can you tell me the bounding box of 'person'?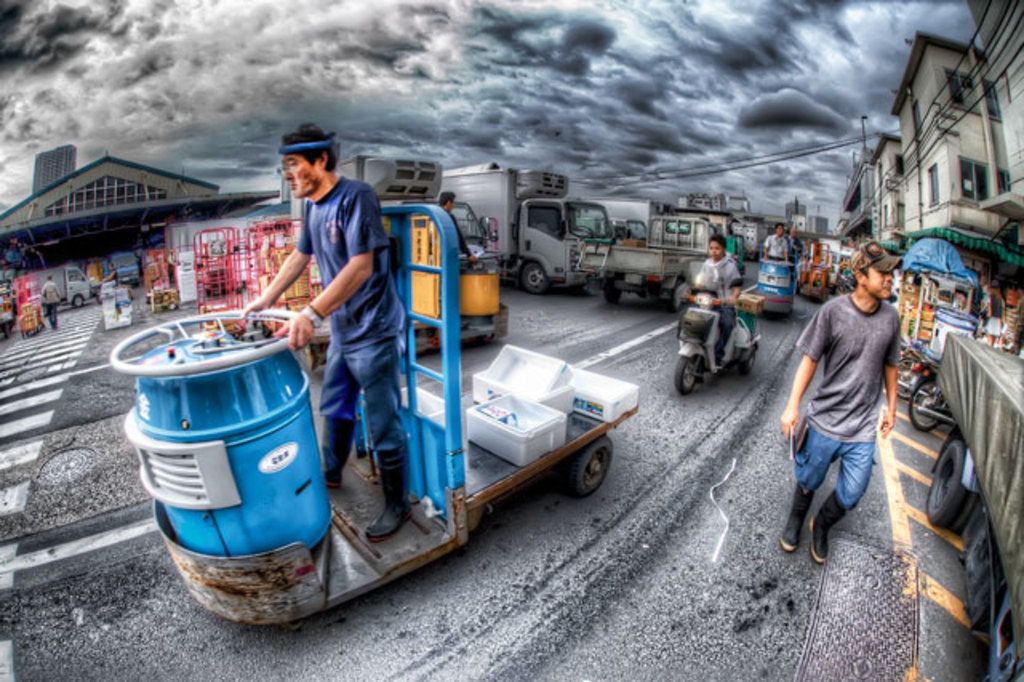
(left=725, top=224, right=738, bottom=259).
